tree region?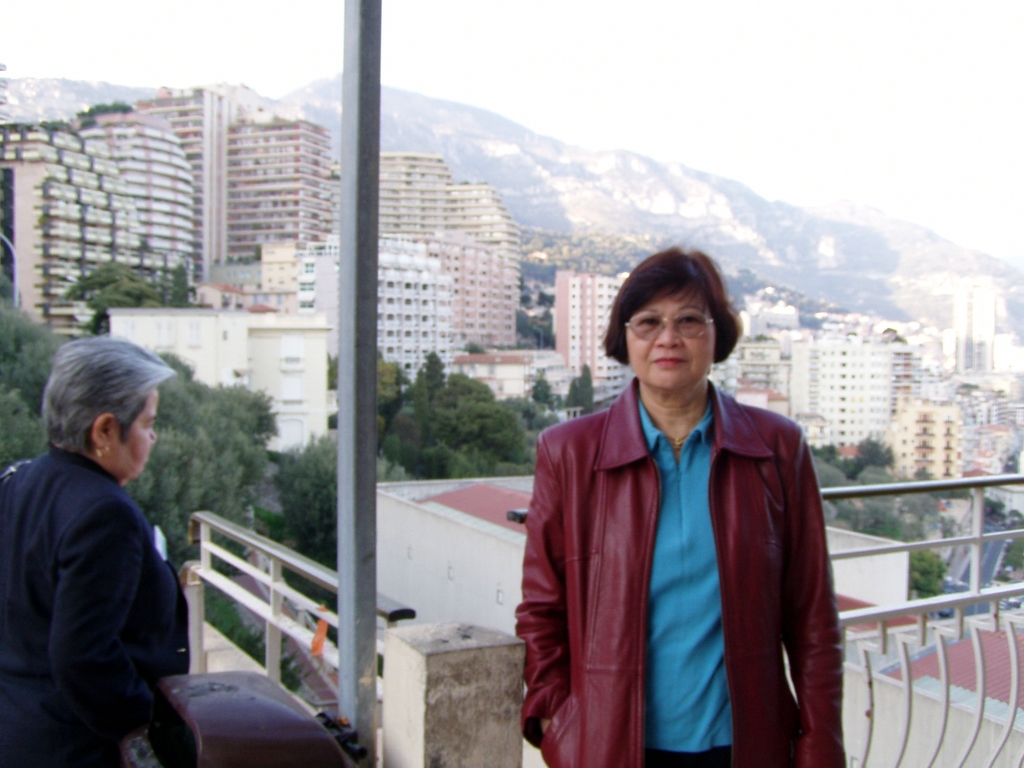
(x1=272, y1=431, x2=413, y2=644)
